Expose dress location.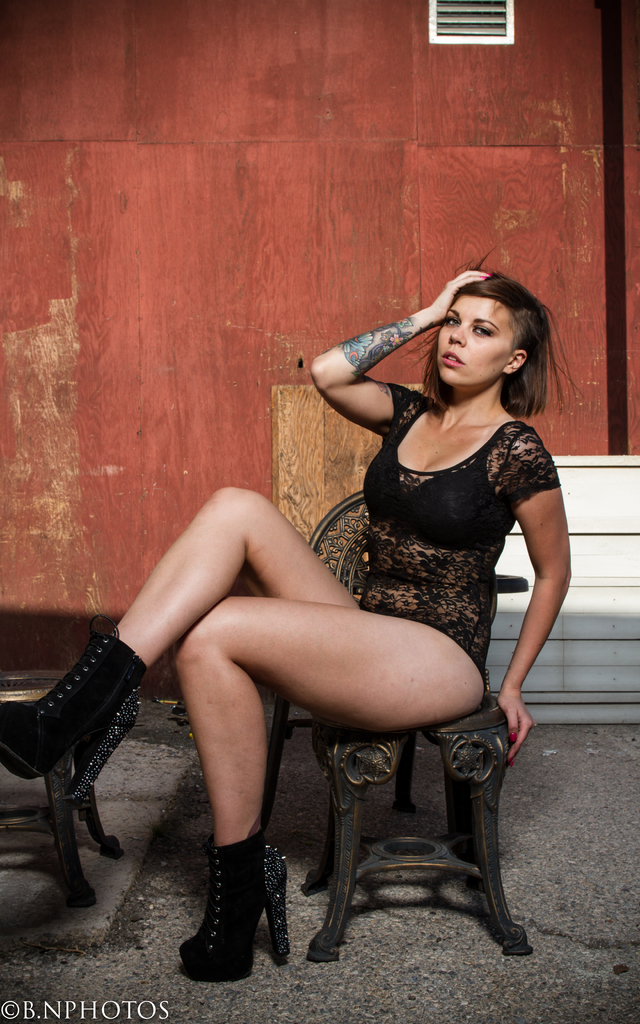
Exposed at (left=358, top=378, right=561, bottom=691).
